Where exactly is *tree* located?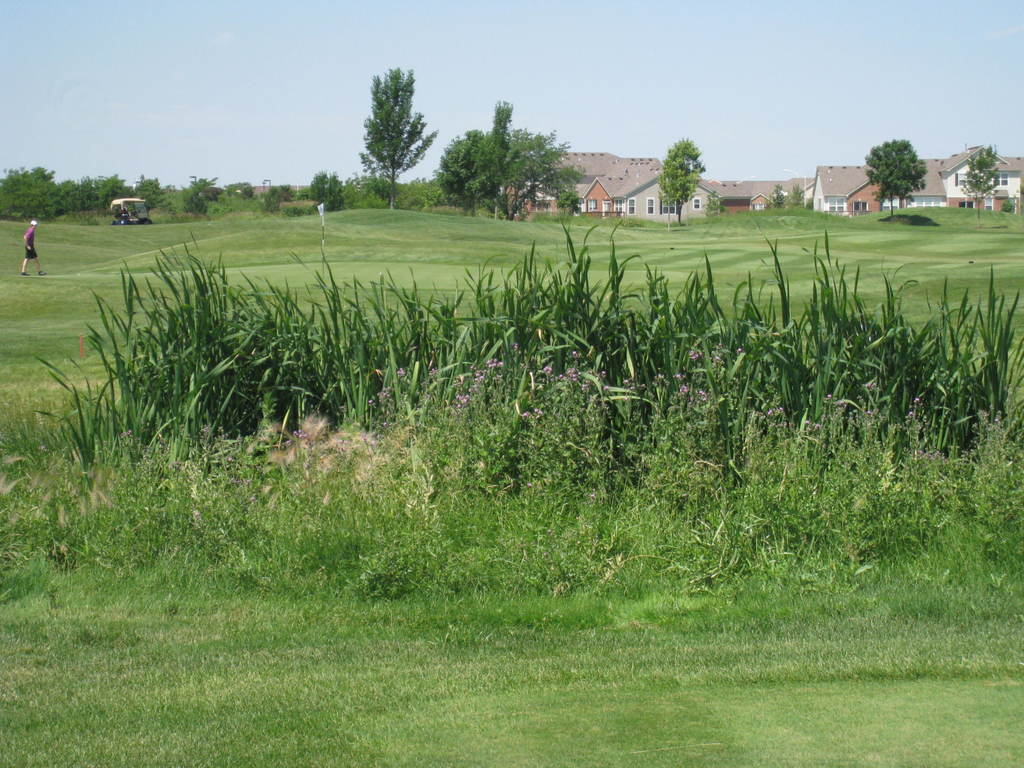
Its bounding box is (483, 105, 589, 220).
